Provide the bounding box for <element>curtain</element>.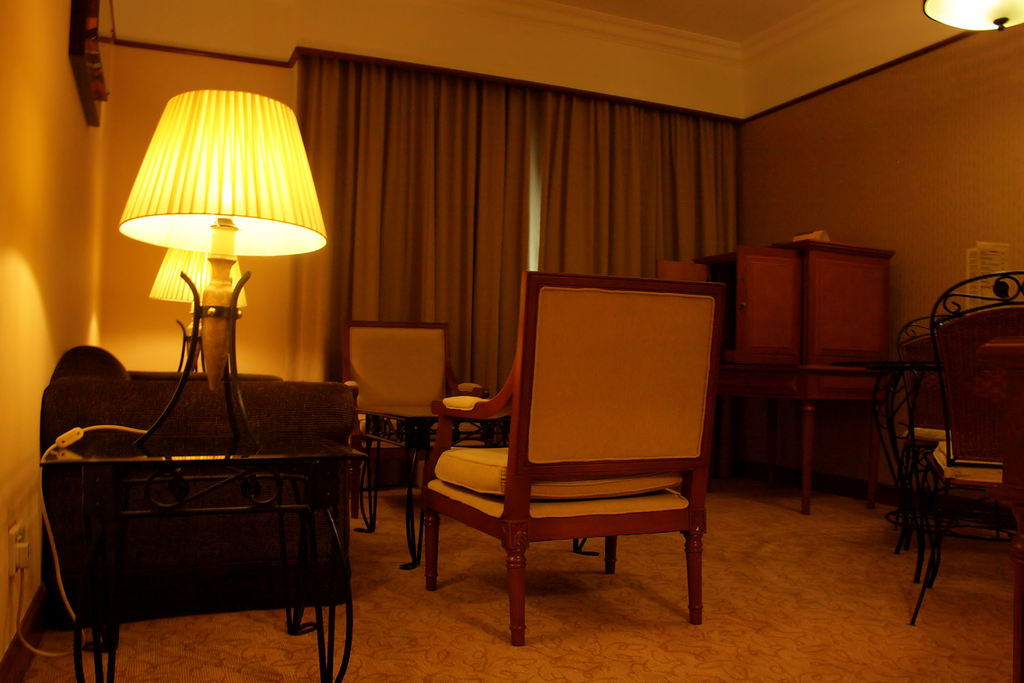
region(262, 58, 770, 383).
